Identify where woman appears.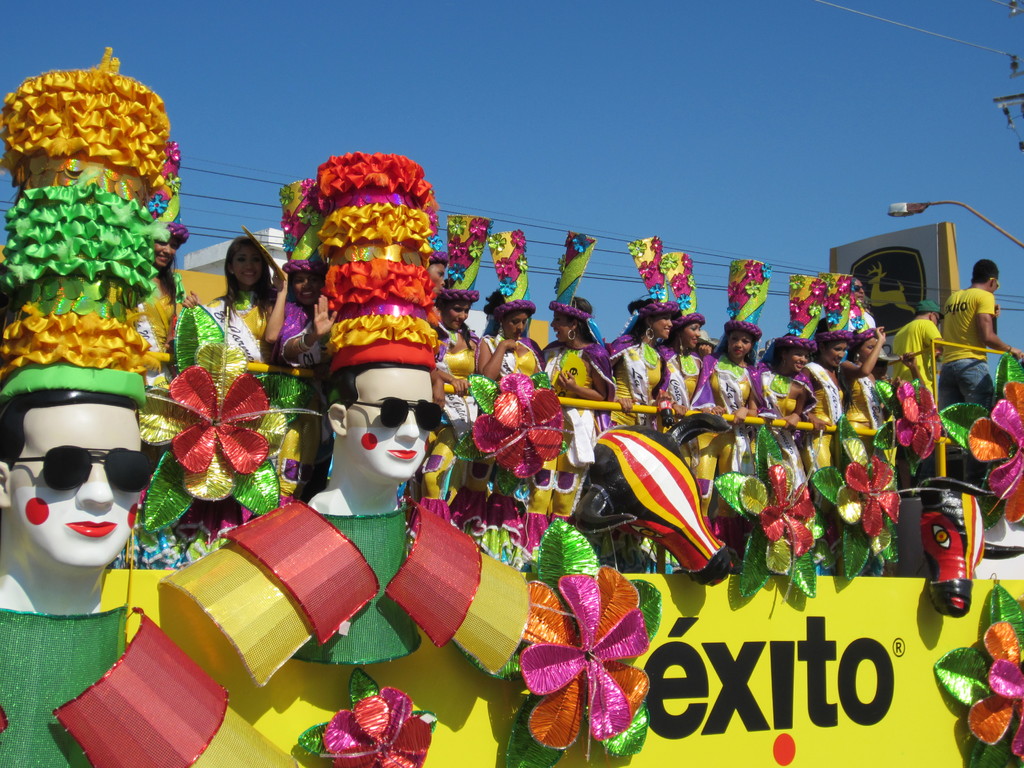
Appears at 716/316/757/483.
